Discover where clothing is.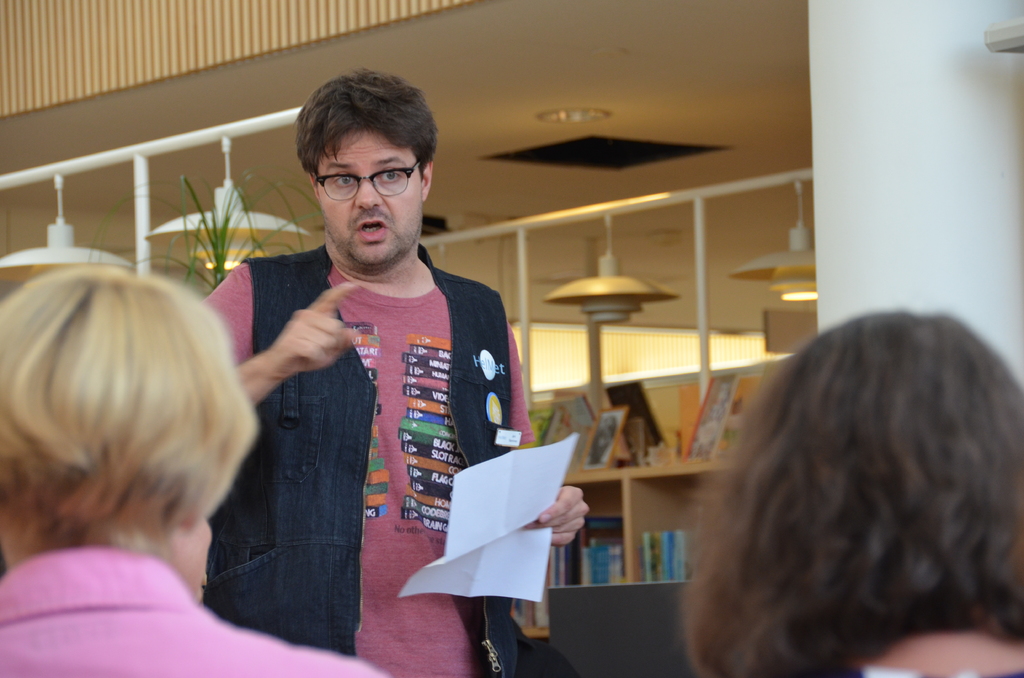
Discovered at {"x1": 0, "y1": 542, "x2": 397, "y2": 677}.
